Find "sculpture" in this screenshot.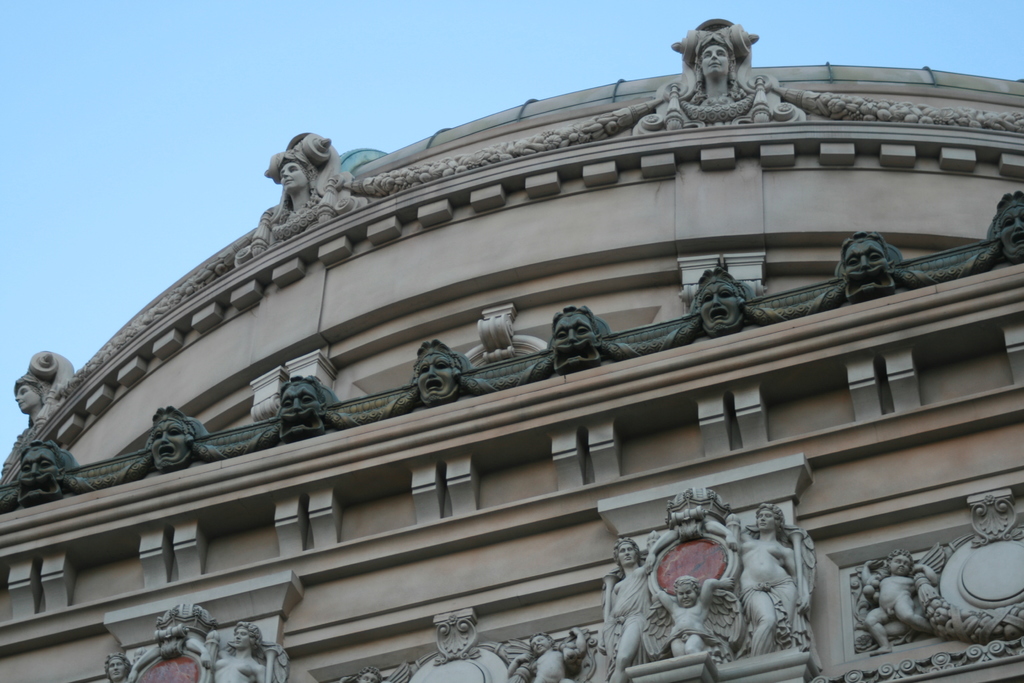
The bounding box for "sculpture" is 0, 352, 79, 497.
